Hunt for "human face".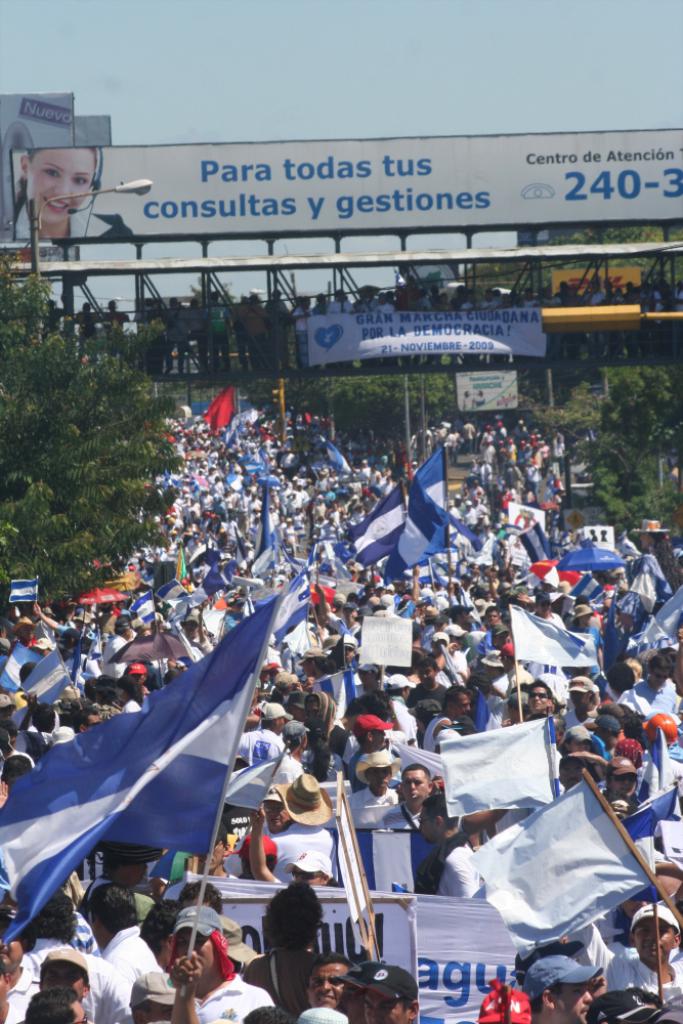
Hunted down at bbox(173, 928, 214, 975).
